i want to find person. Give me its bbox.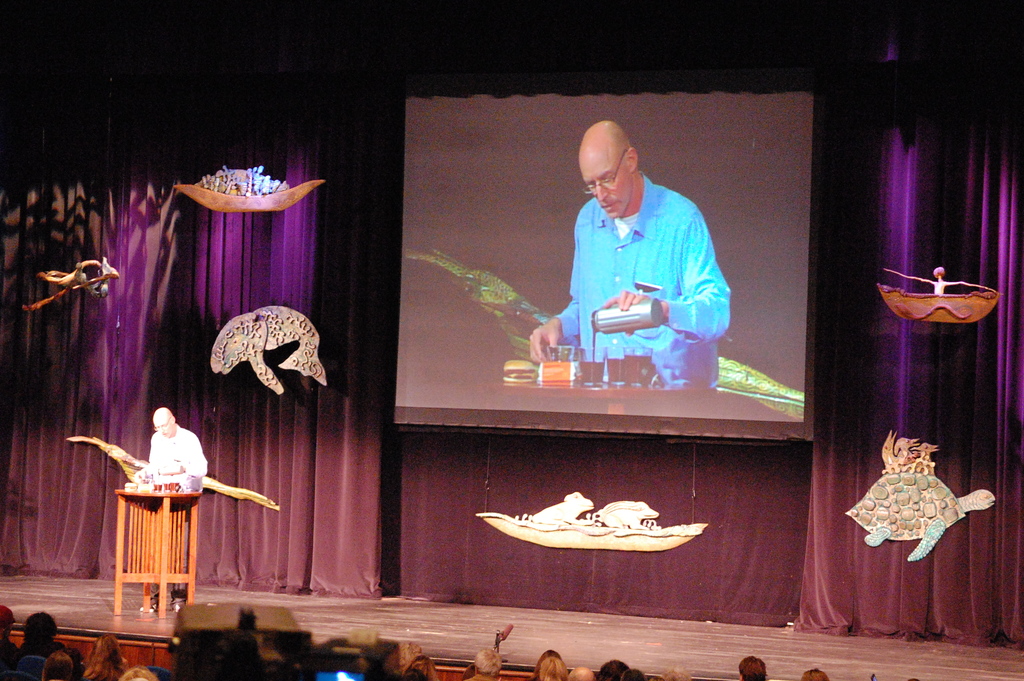
Rect(125, 404, 212, 606).
